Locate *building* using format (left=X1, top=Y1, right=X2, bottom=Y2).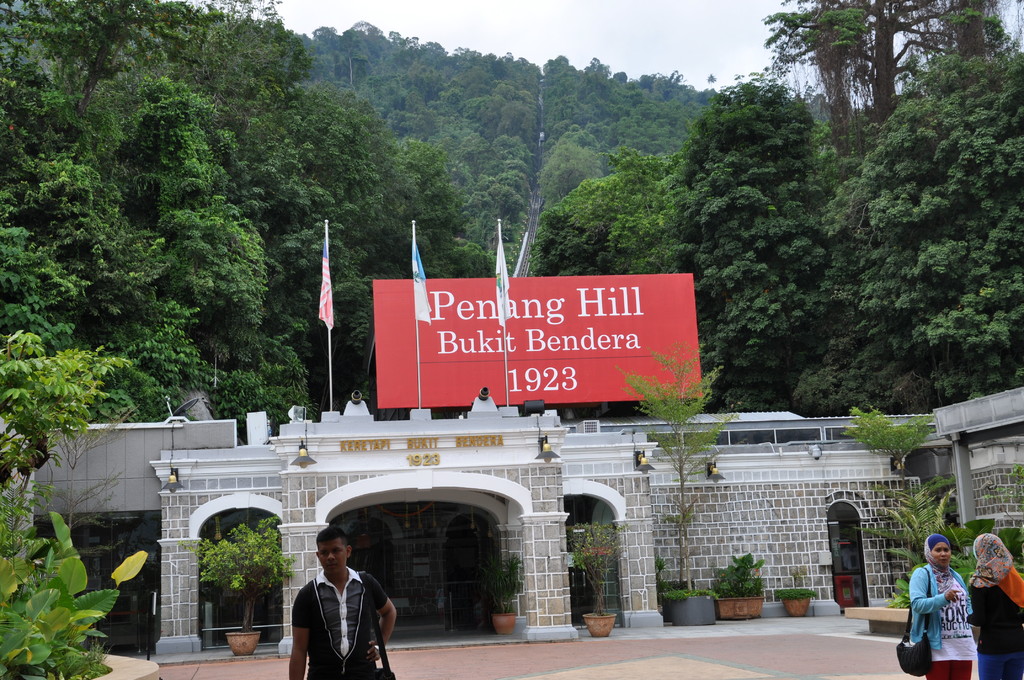
(left=561, top=412, right=1023, bottom=614).
